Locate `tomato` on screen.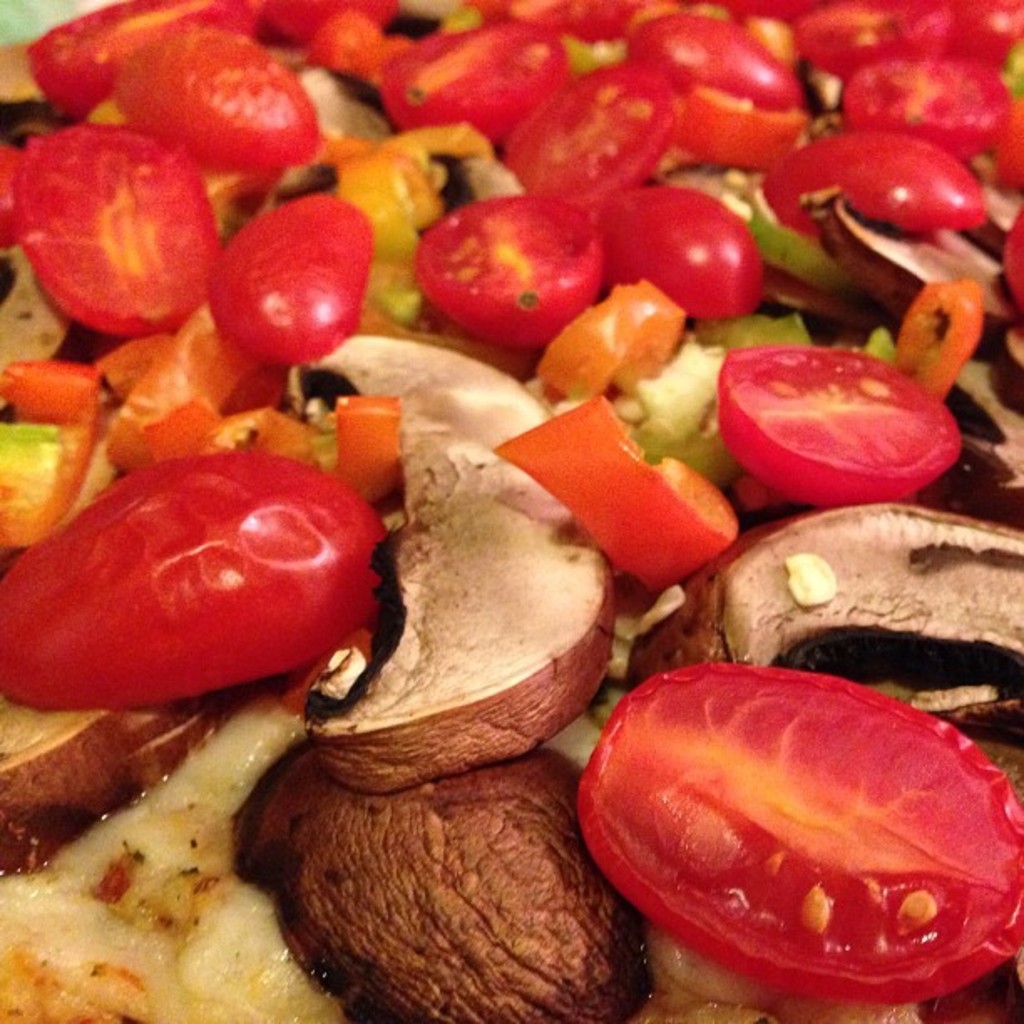
On screen at bbox=(673, 82, 820, 159).
